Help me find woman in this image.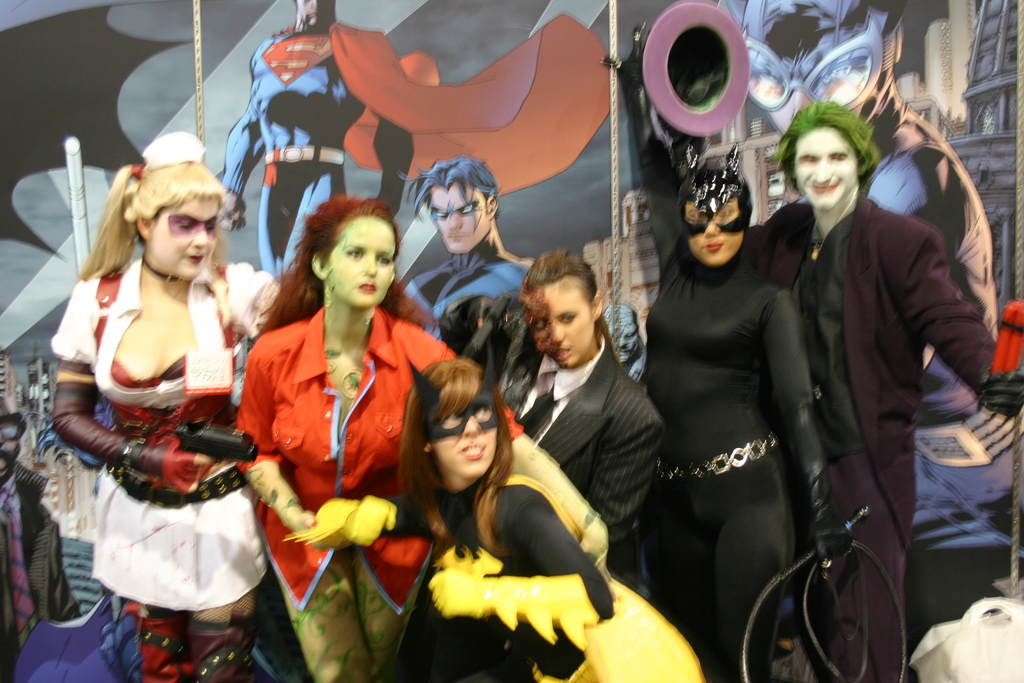
Found it: <region>235, 194, 609, 682</region>.
